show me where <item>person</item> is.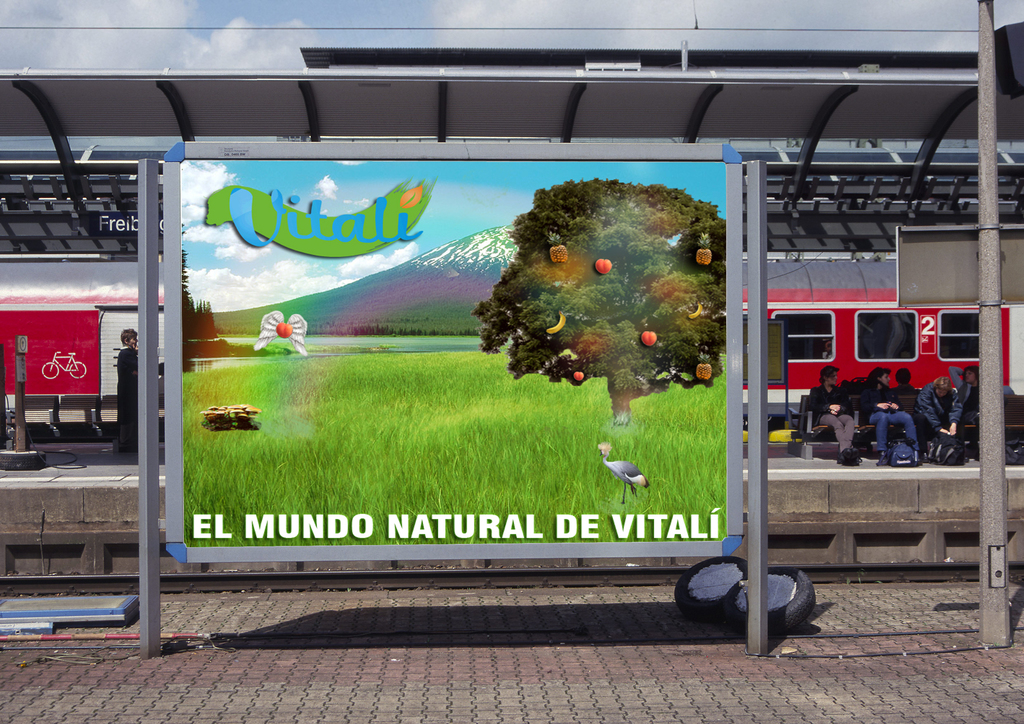
<item>person</item> is at (left=807, top=364, right=856, bottom=464).
